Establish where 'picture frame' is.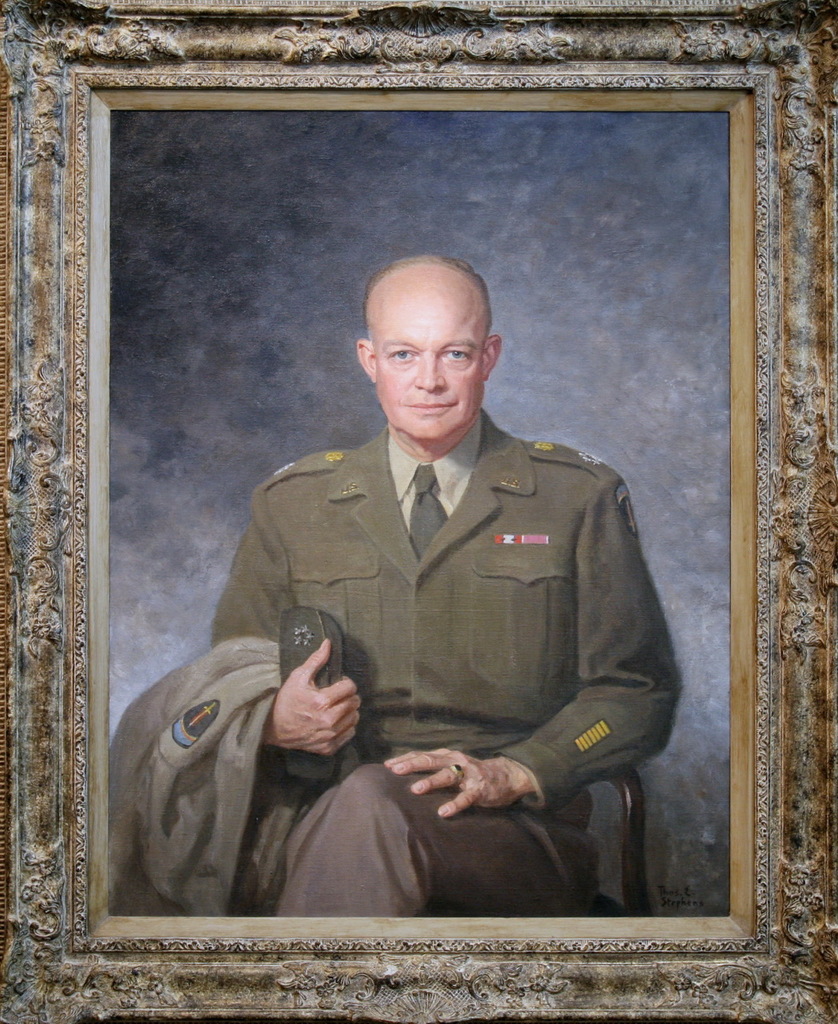
Established at box(0, 0, 837, 1023).
